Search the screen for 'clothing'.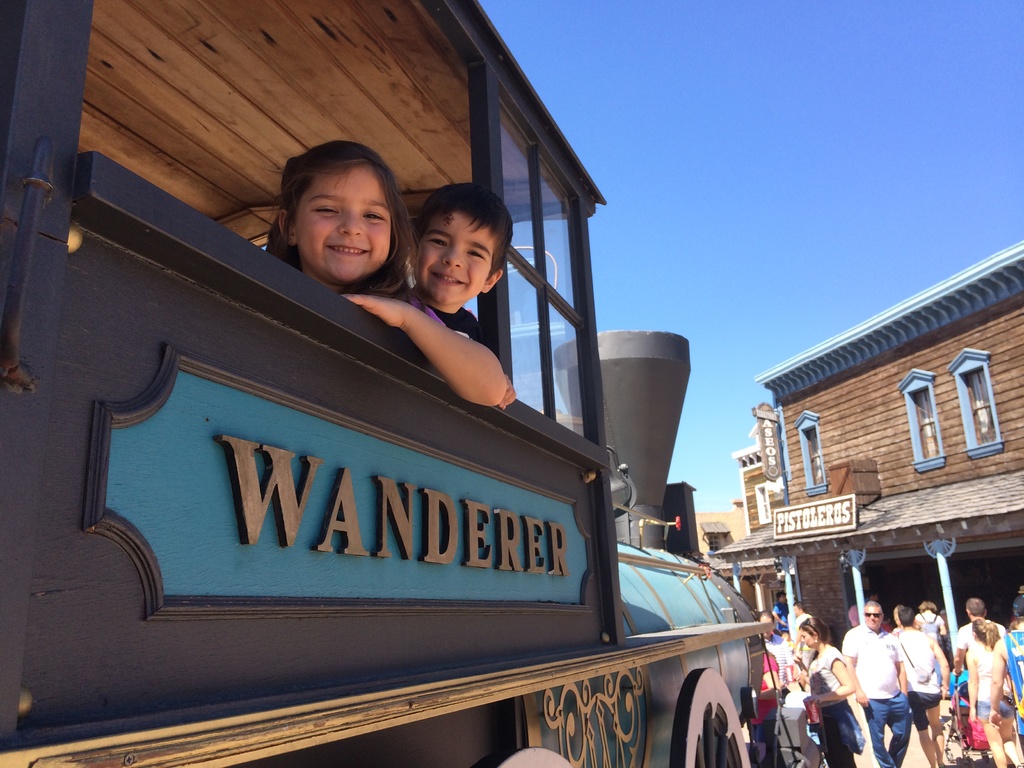
Found at <bbox>806, 644, 860, 767</bbox>.
